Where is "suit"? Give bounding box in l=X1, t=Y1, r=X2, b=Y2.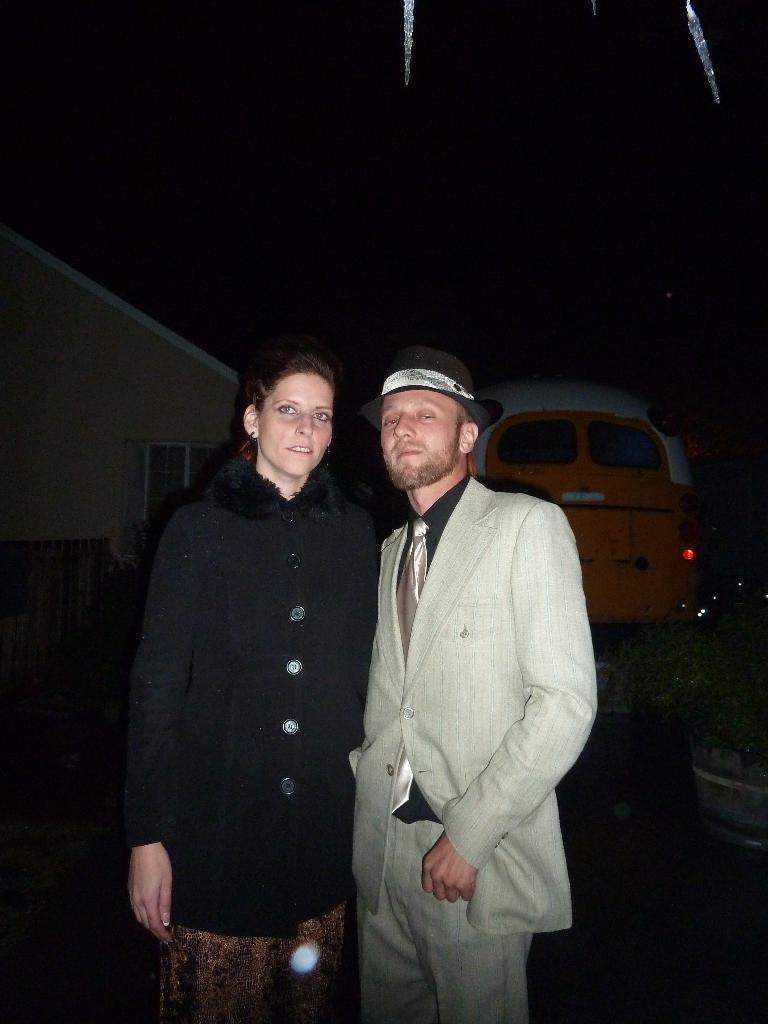
l=340, t=385, r=601, b=1005.
